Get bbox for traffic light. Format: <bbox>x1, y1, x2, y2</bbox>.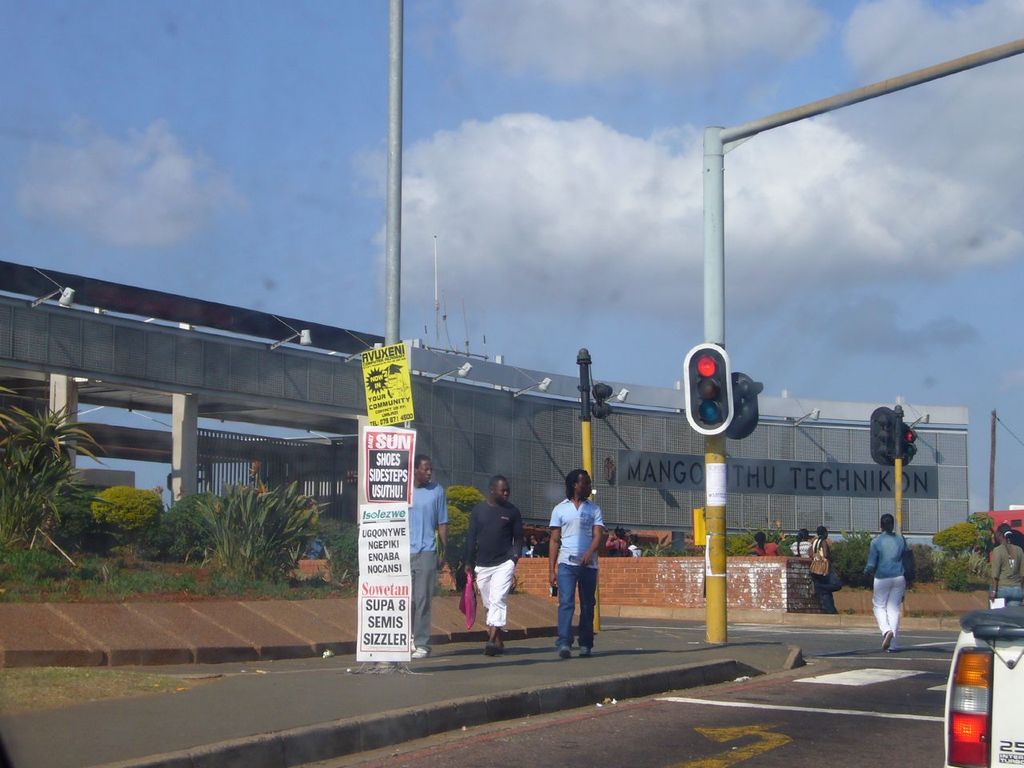
<bbox>681, 342, 736, 437</bbox>.
